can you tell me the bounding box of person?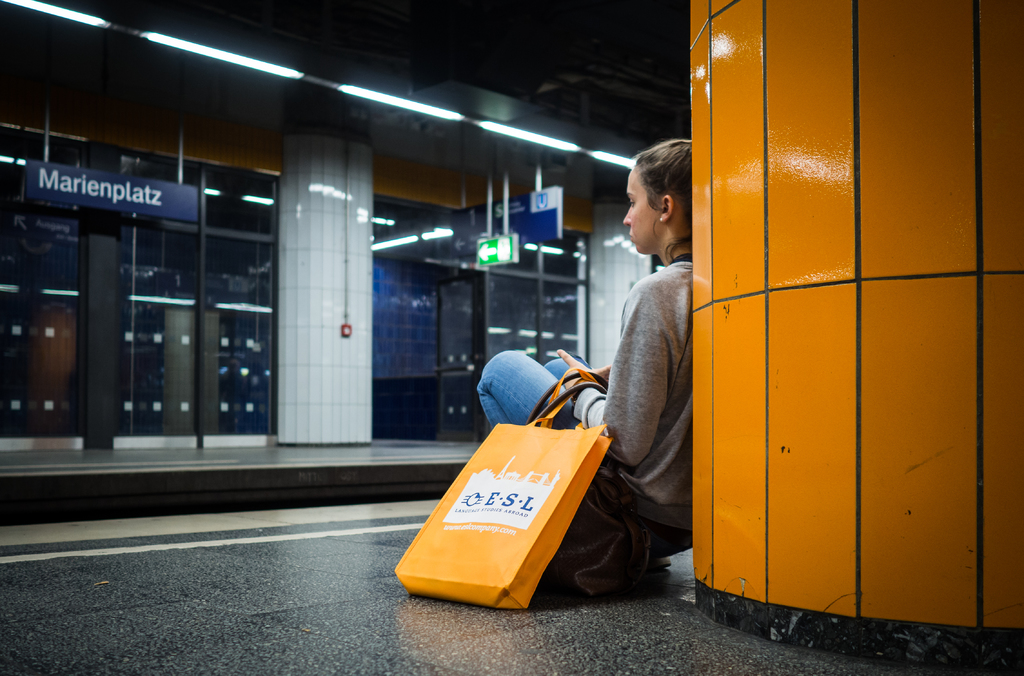
477,143,695,594.
